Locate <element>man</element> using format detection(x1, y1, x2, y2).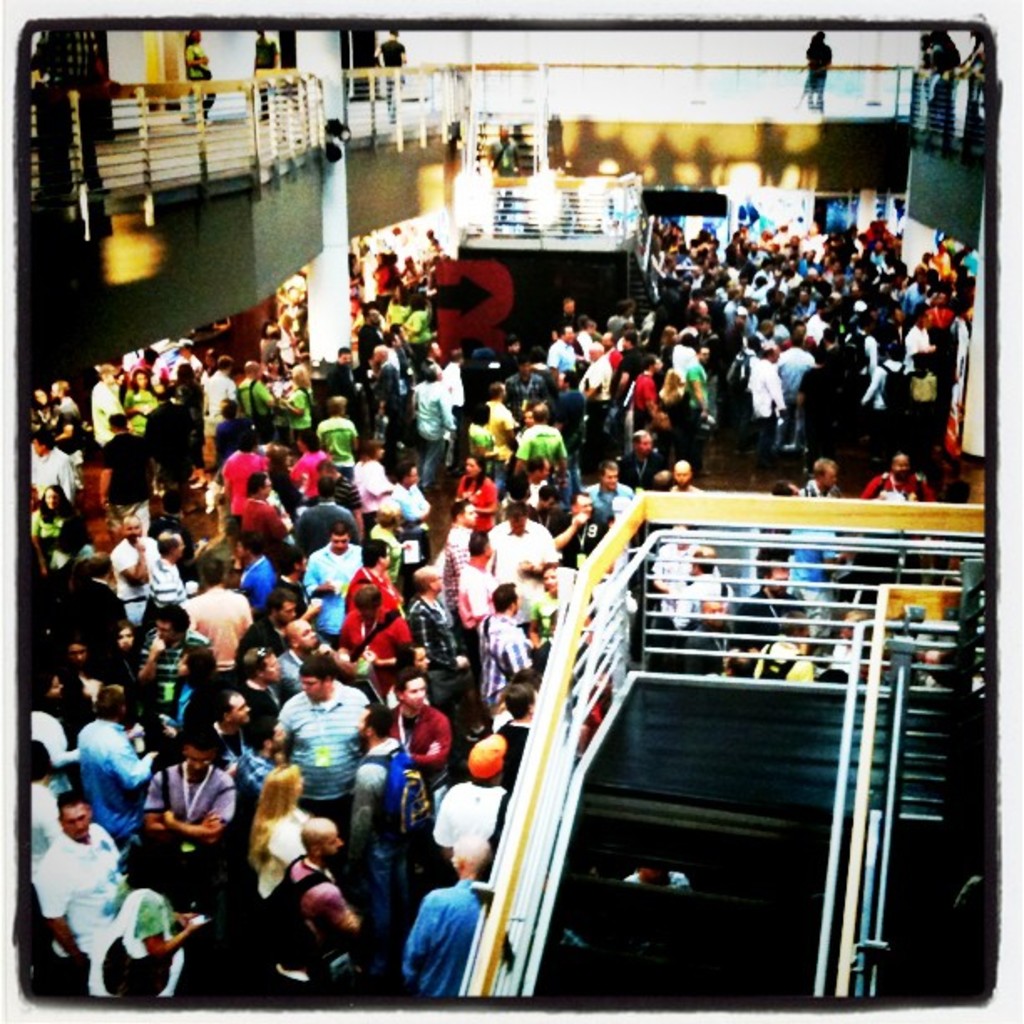
detection(28, 812, 146, 977).
